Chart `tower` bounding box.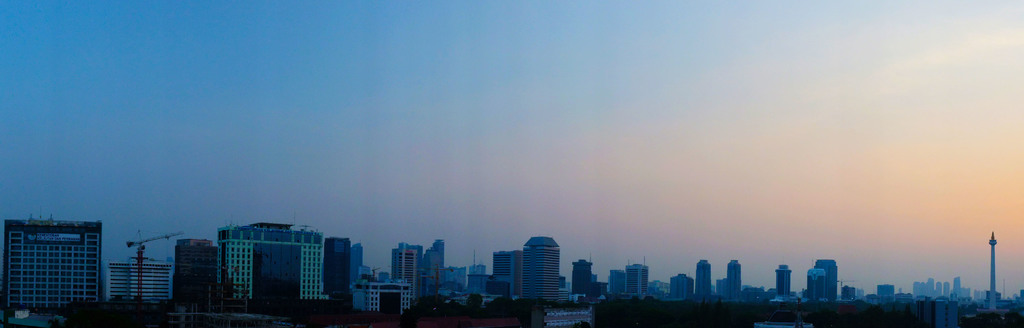
Charted: locate(776, 266, 795, 300).
